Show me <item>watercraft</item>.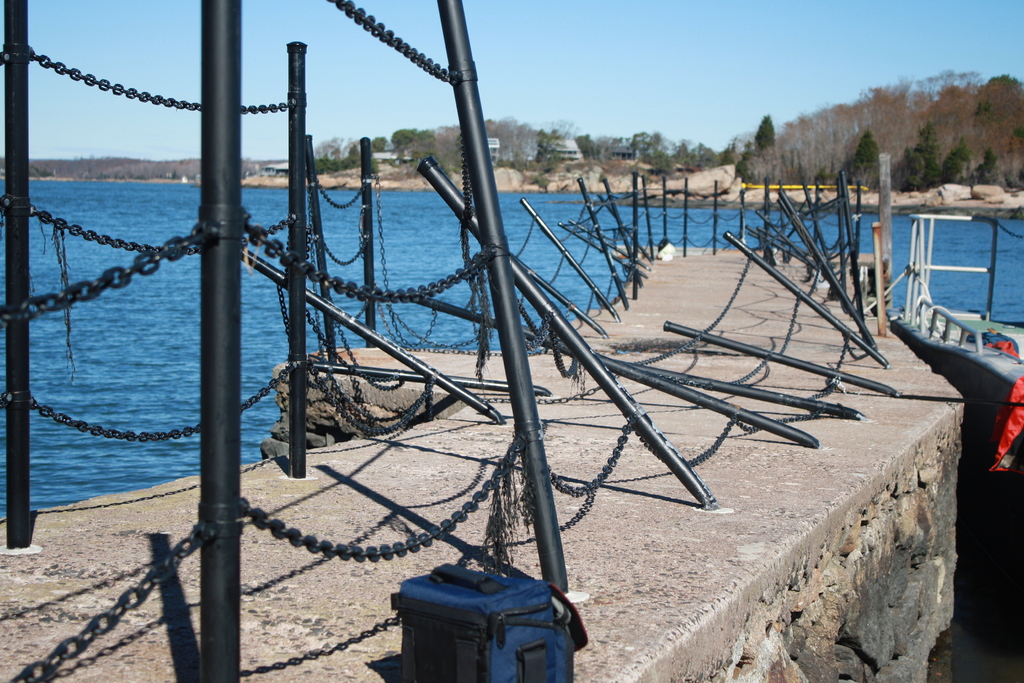
<item>watercraft</item> is here: box=[893, 210, 1023, 630].
